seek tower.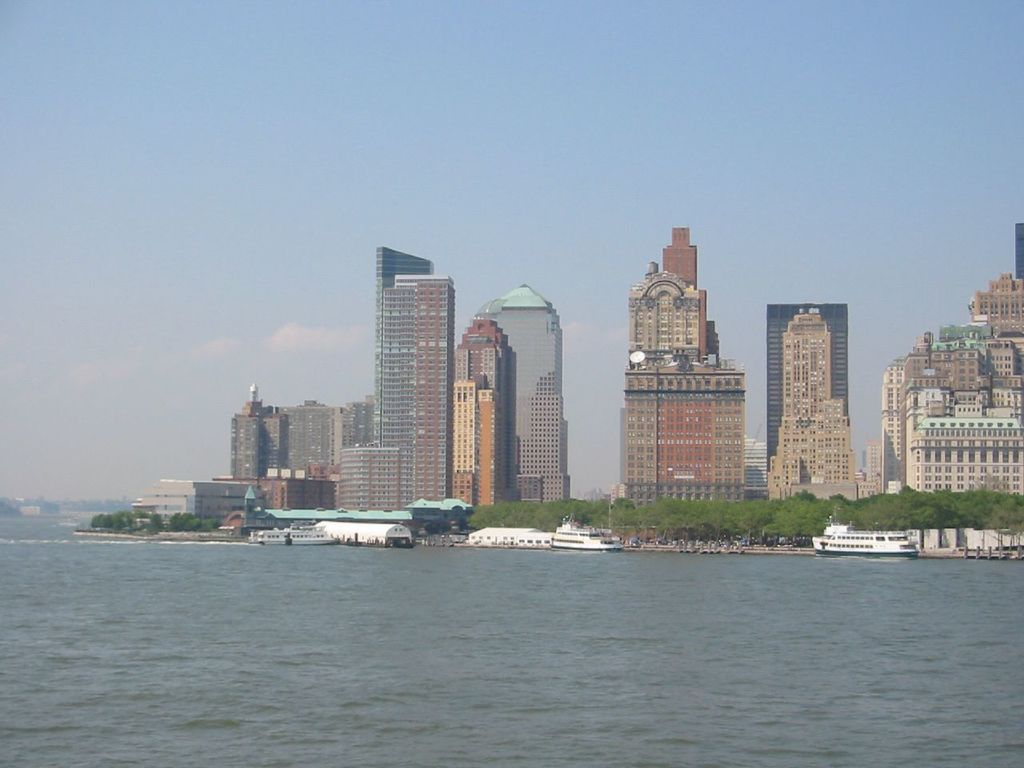
490:278:575:504.
